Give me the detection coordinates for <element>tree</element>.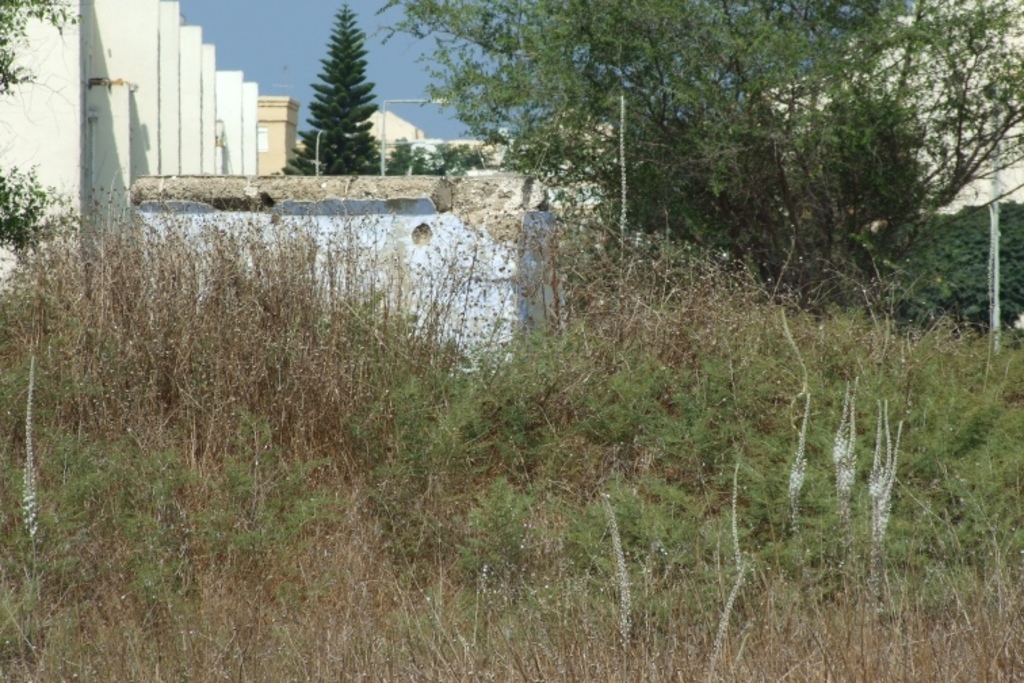
crop(386, 0, 1023, 347).
